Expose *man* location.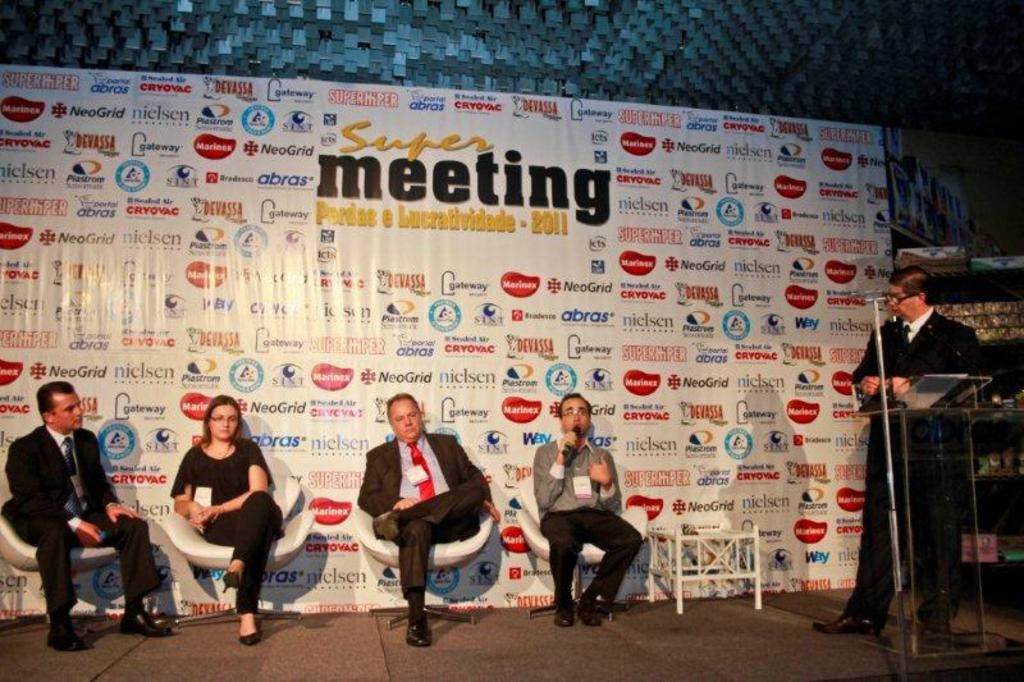
Exposed at left=534, top=390, right=641, bottom=628.
